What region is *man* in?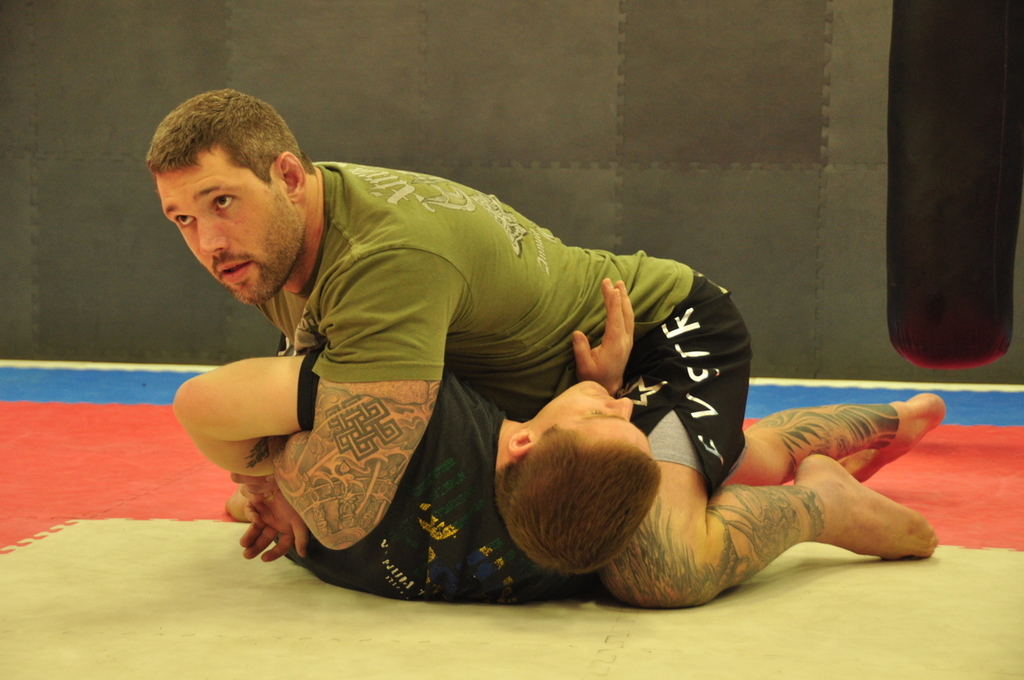
<bbox>170, 263, 954, 614</bbox>.
